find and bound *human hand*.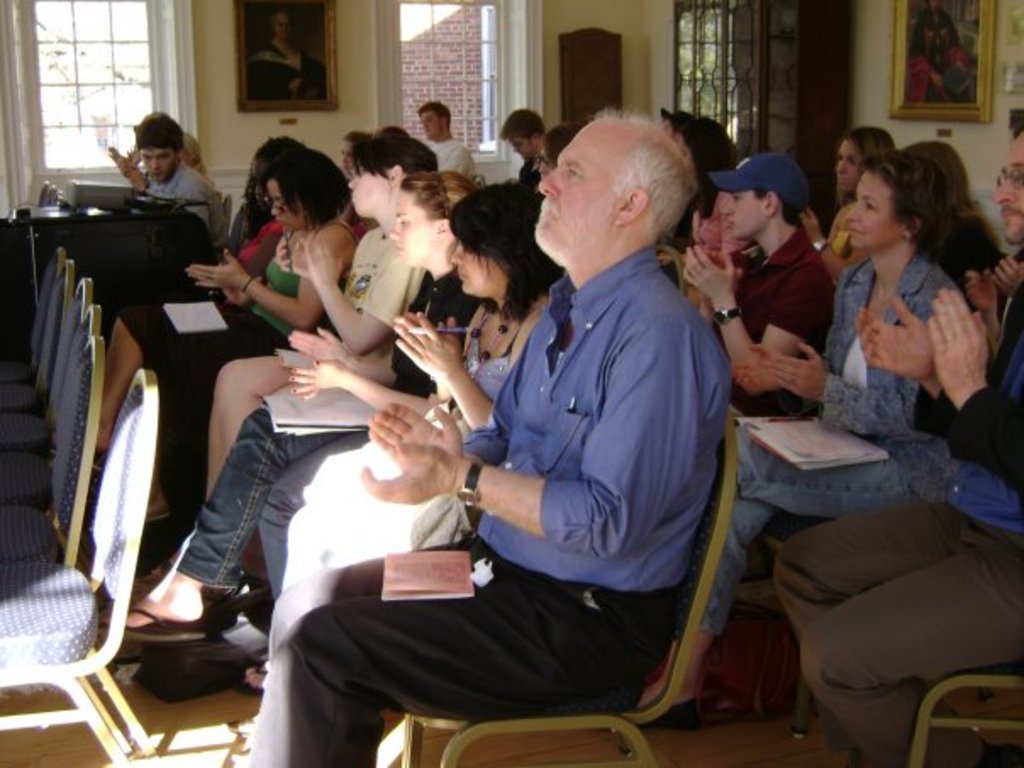
Bound: rect(275, 234, 309, 275).
